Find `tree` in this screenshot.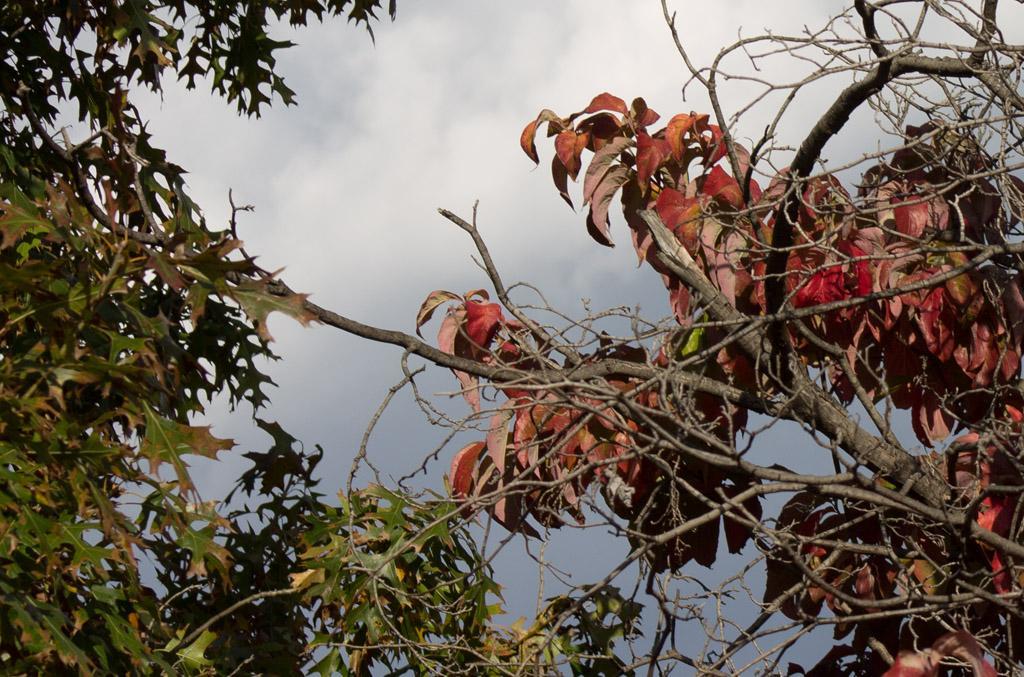
The bounding box for `tree` is crop(58, 0, 1017, 676).
